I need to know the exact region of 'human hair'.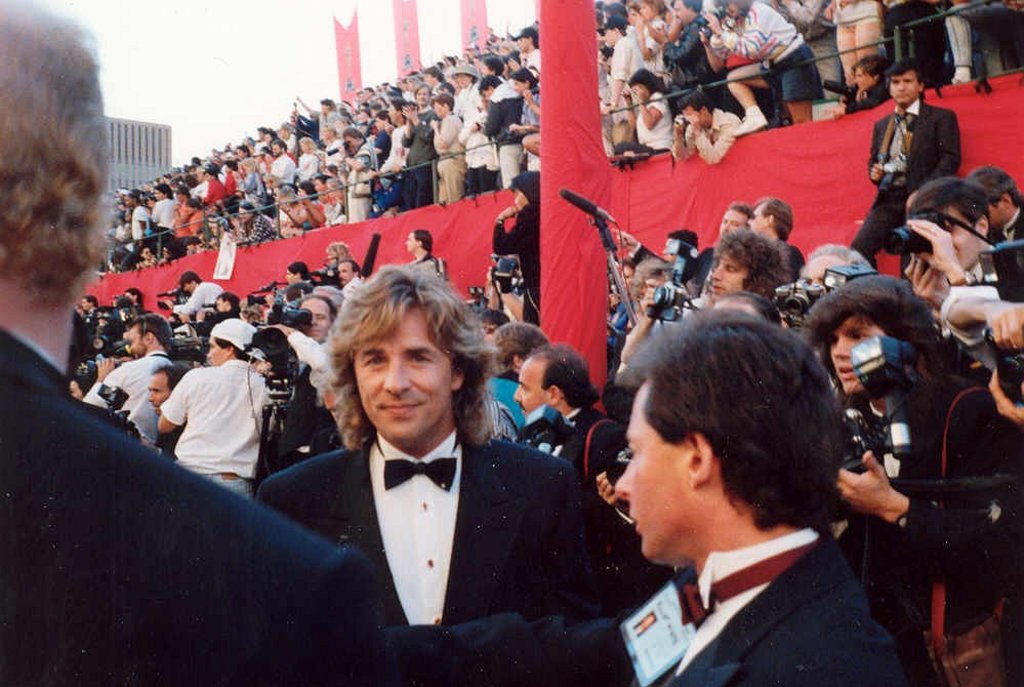
Region: [left=967, top=161, right=1023, bottom=217].
